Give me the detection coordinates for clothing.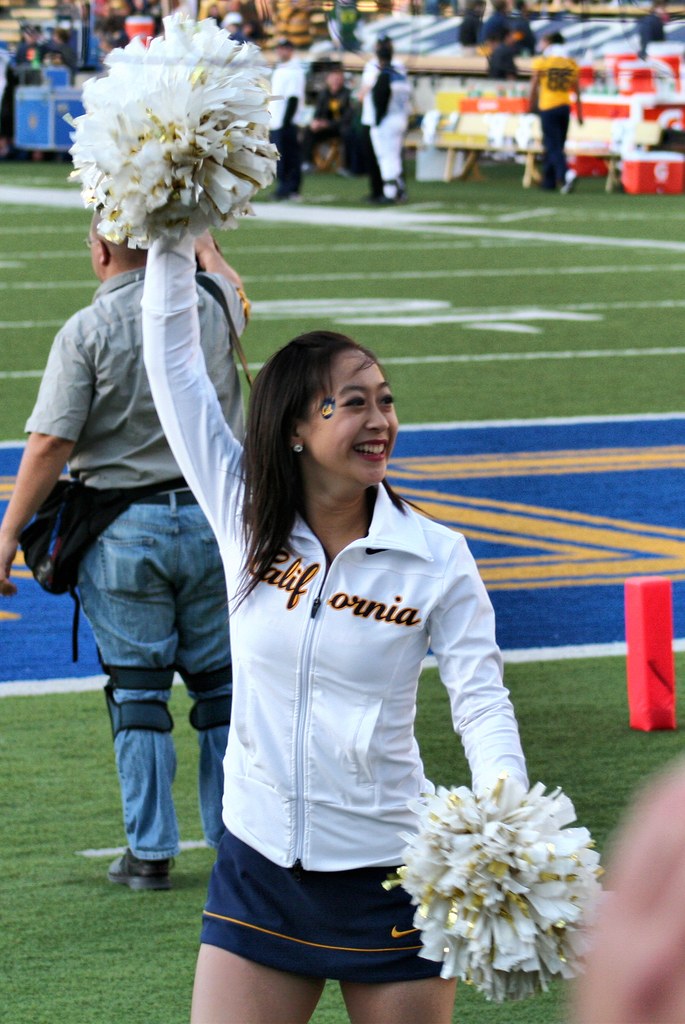
l=525, t=54, r=588, b=176.
